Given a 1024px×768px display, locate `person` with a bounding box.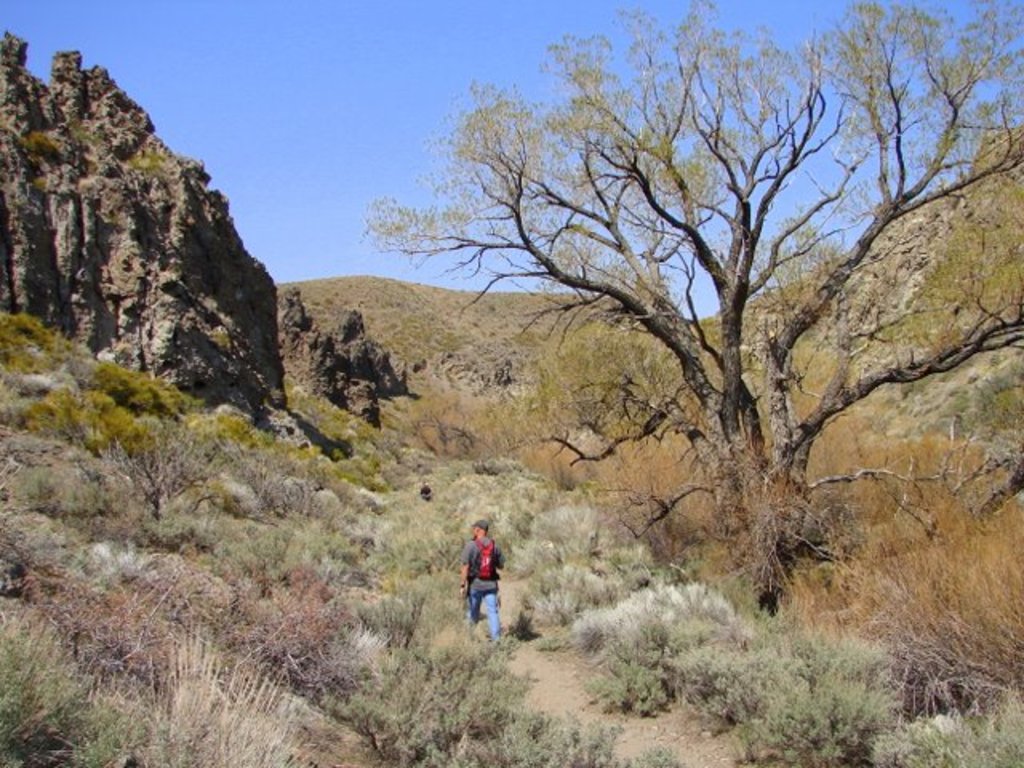
Located: x1=450, y1=522, x2=506, y2=640.
